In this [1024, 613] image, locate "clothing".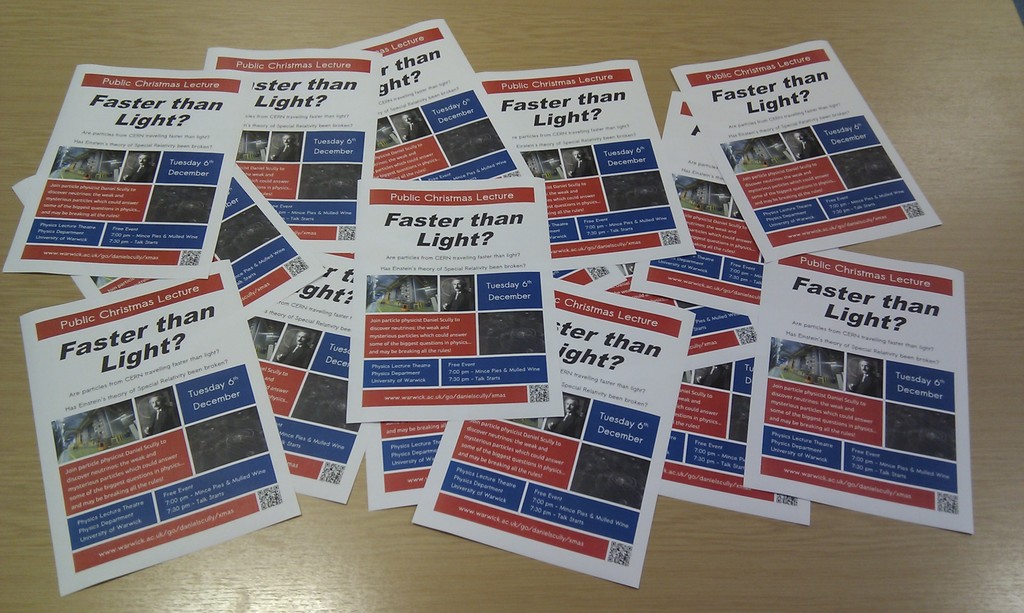
Bounding box: 447/291/476/310.
